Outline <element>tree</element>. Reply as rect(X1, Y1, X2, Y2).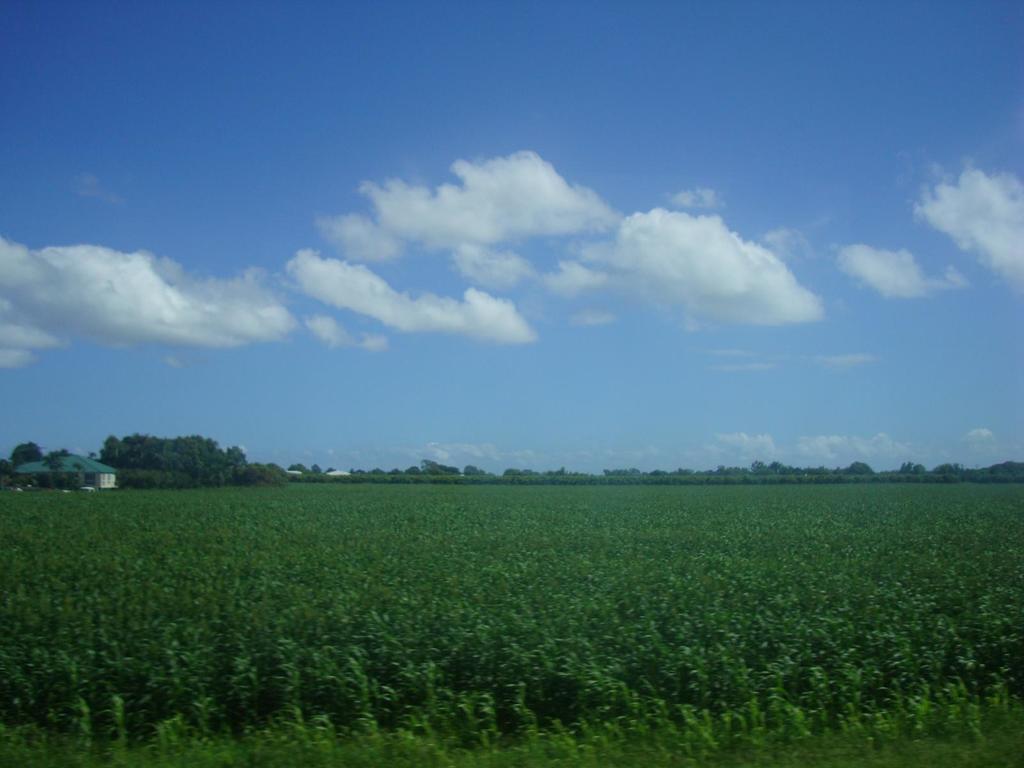
rect(93, 430, 248, 486).
